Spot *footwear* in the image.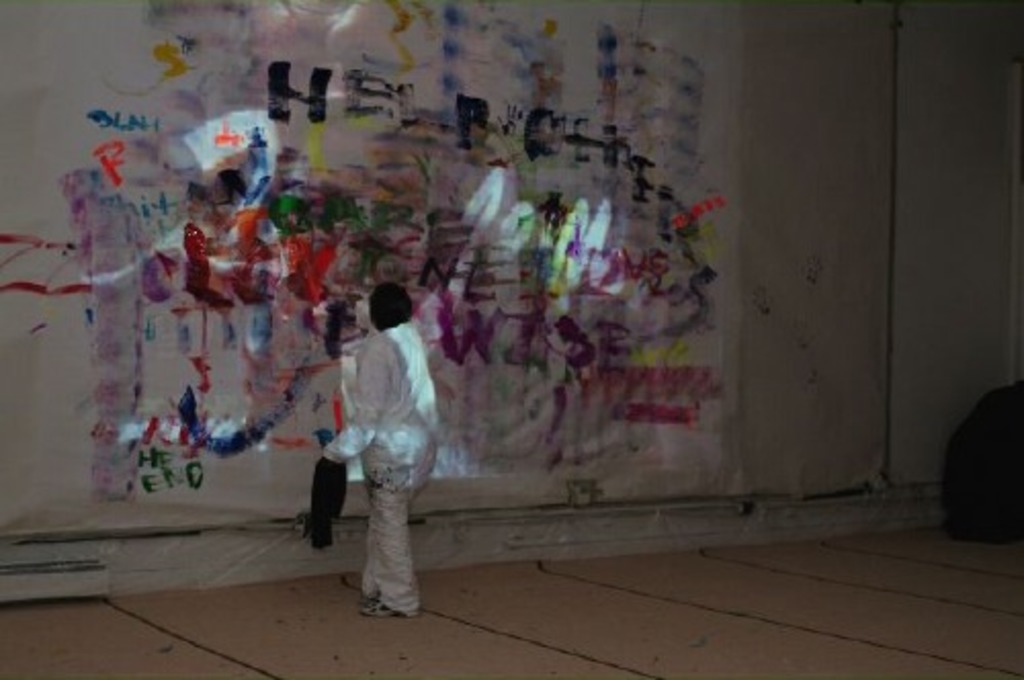
*footwear* found at <region>340, 573, 379, 606</region>.
